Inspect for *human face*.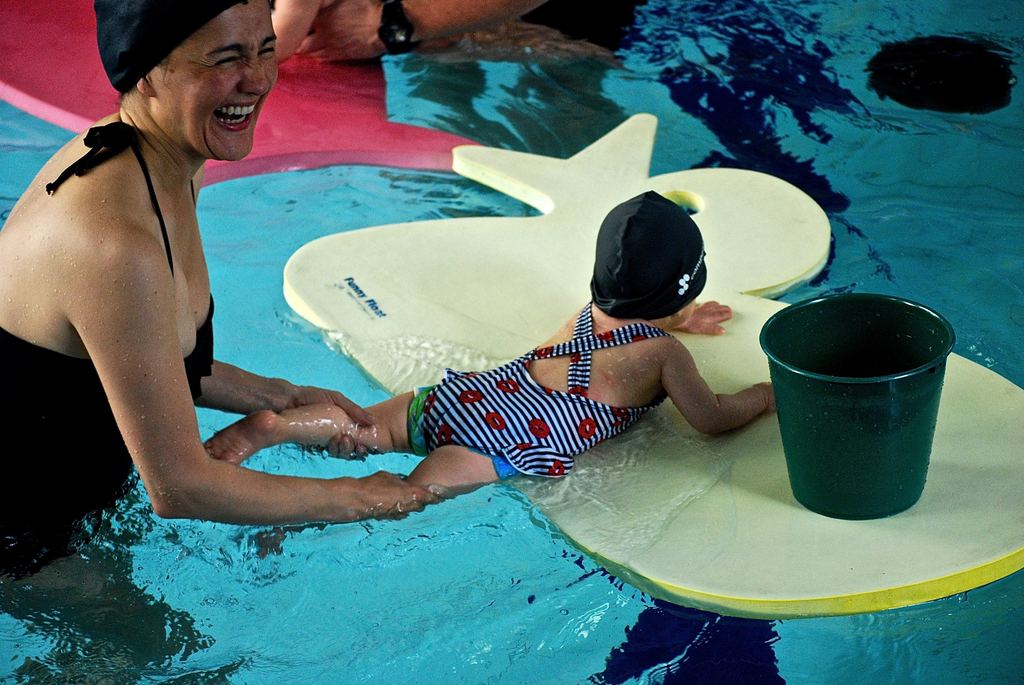
Inspection: (157,0,279,159).
